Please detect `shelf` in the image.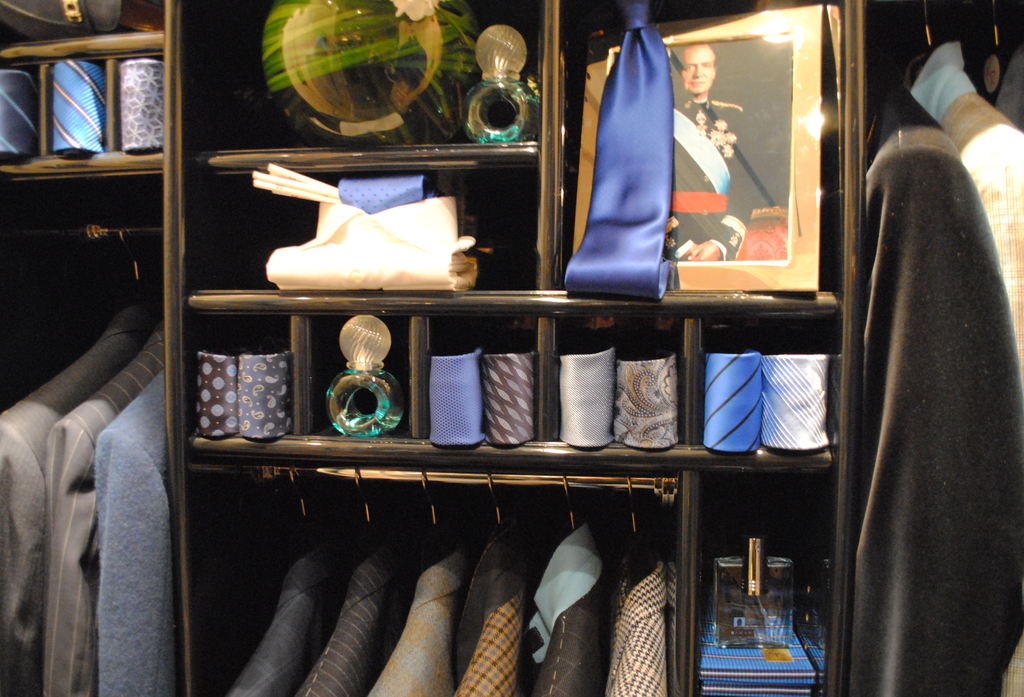
box(0, 0, 855, 696).
